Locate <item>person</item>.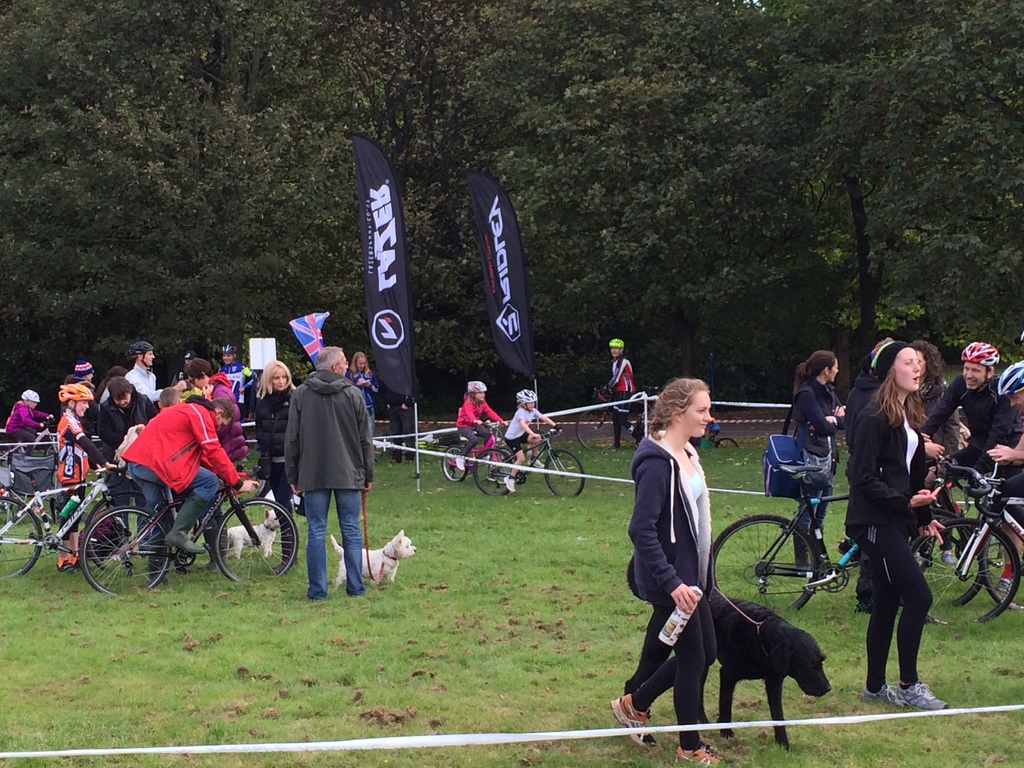
Bounding box: pyautogui.locateOnScreen(159, 384, 182, 405).
